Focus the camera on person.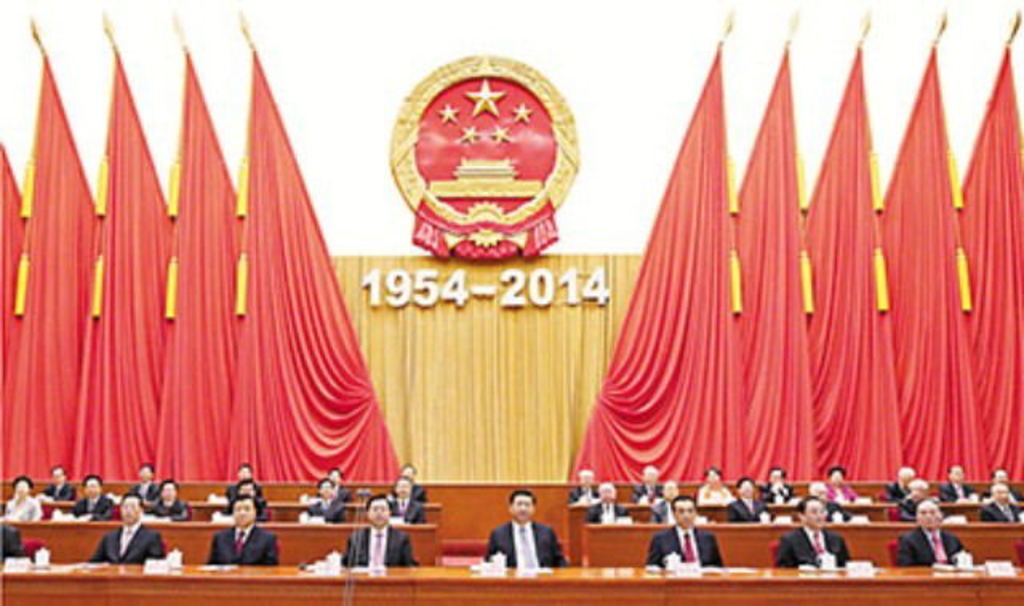
Focus region: bbox=[581, 480, 646, 529].
